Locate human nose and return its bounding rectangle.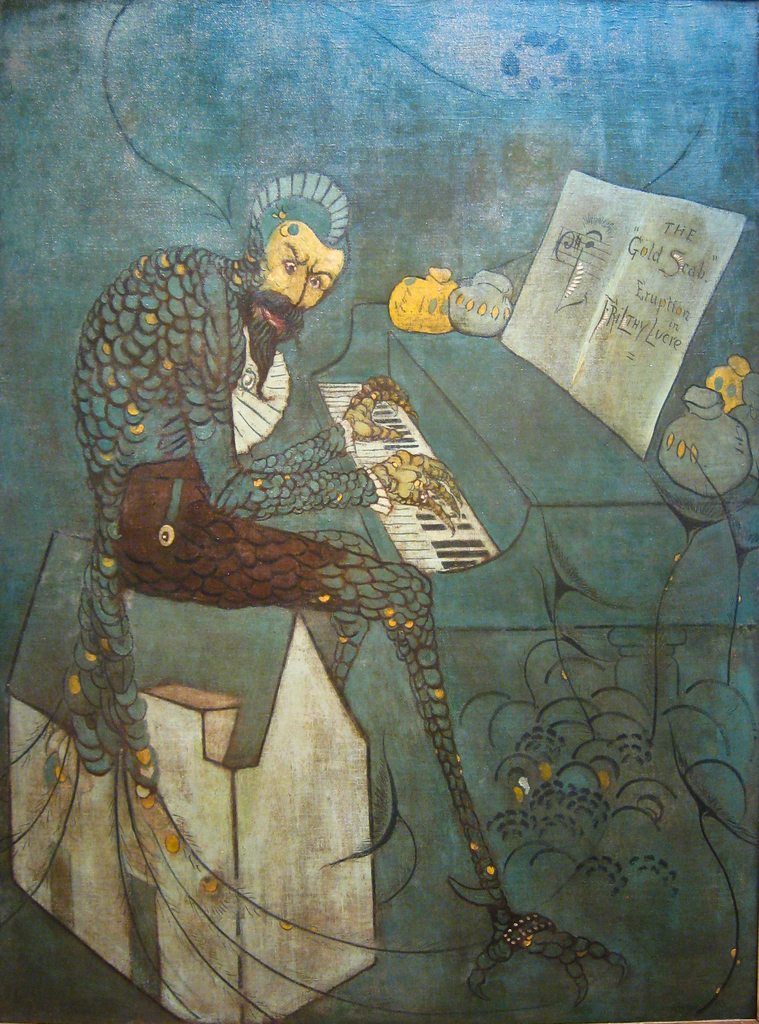
(283, 273, 306, 312).
